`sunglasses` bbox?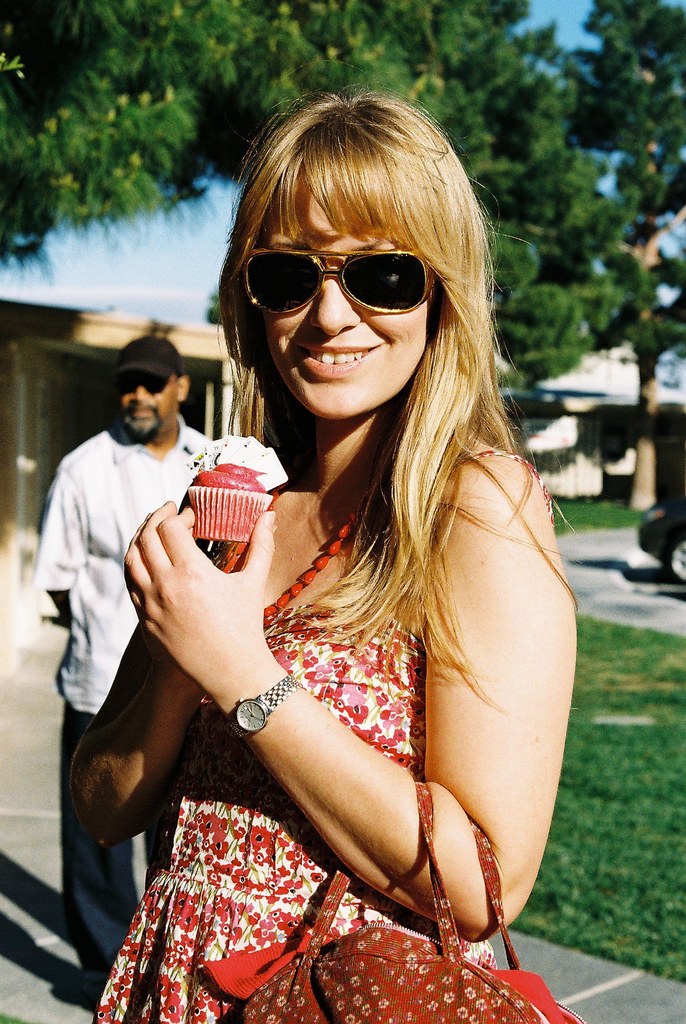
Rect(242, 244, 436, 314)
